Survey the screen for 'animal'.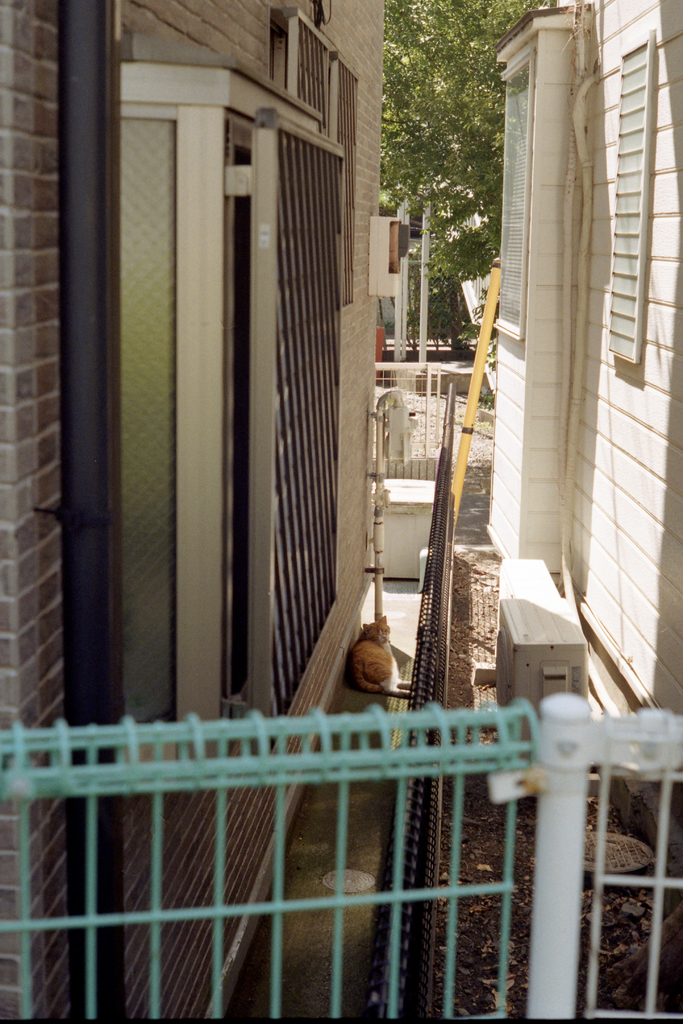
Survey found: [347, 615, 411, 692].
